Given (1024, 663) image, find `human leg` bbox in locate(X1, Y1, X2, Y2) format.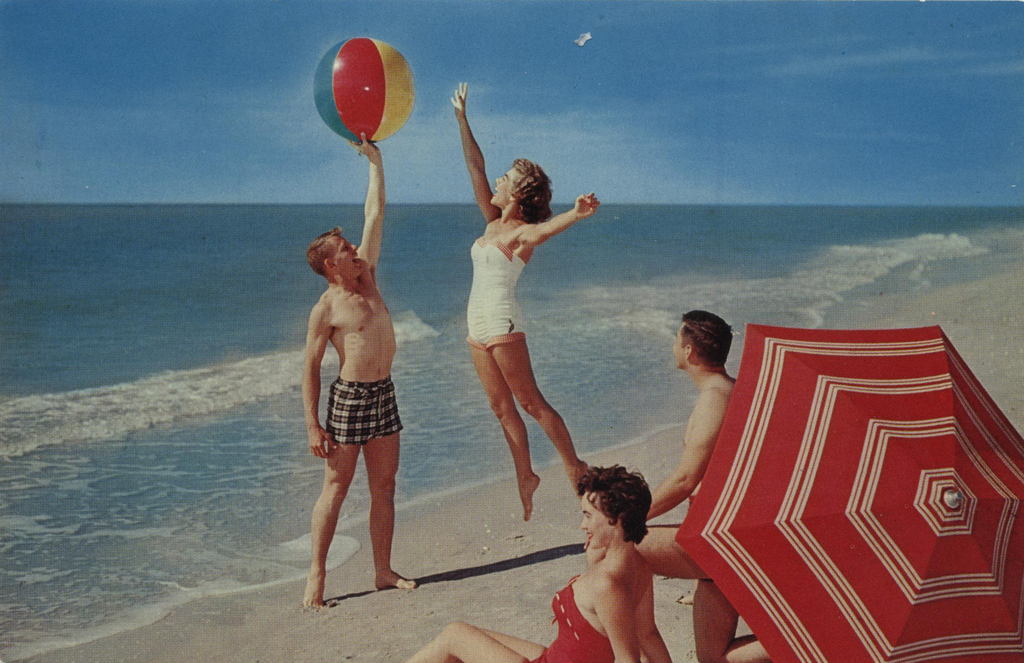
locate(475, 621, 541, 662).
